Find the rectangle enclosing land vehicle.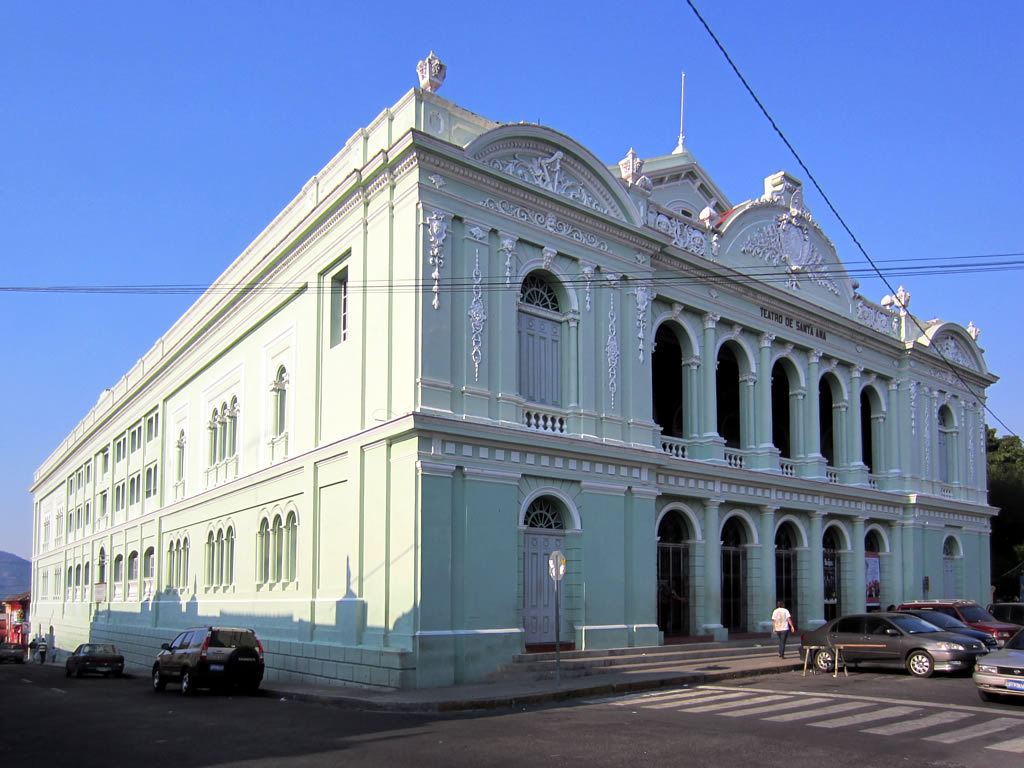
908,610,1001,654.
